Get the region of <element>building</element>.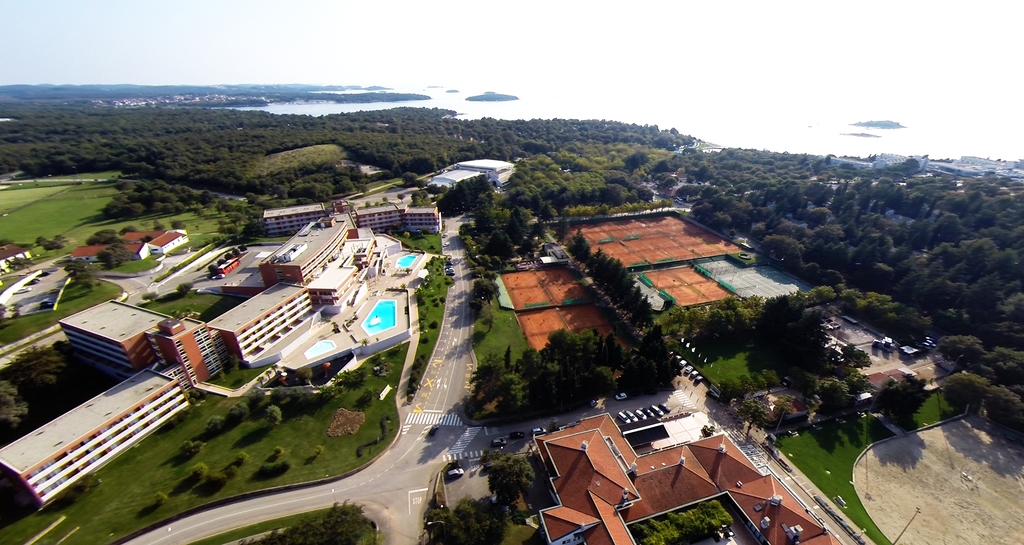
263, 200, 323, 240.
